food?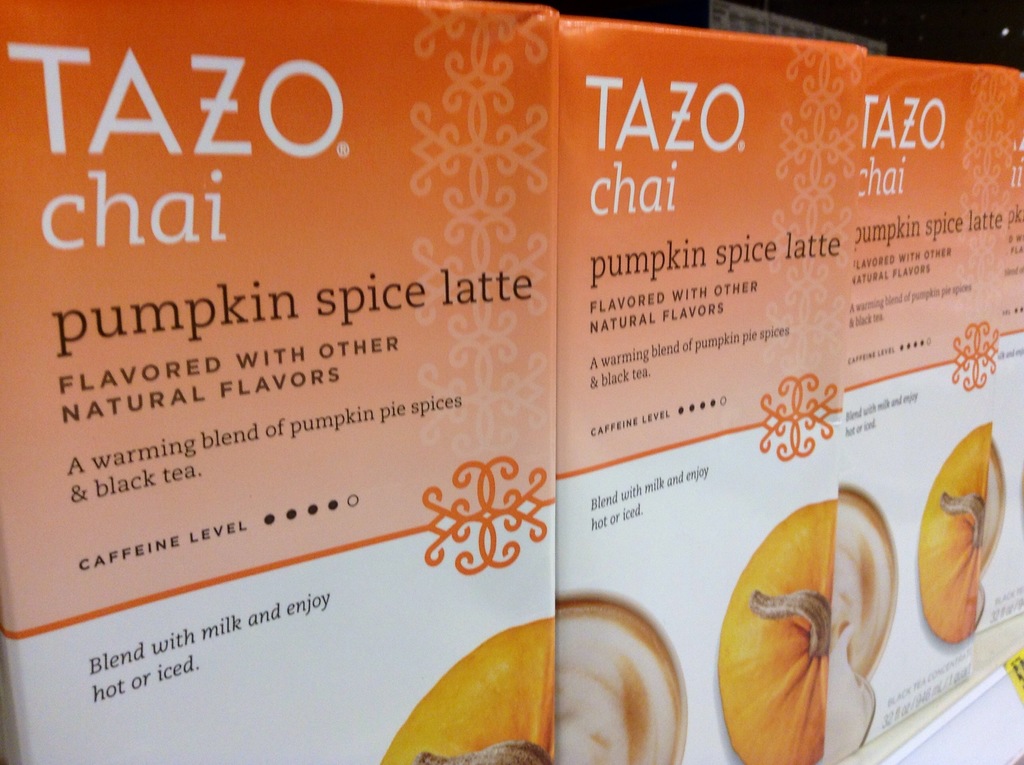
box(916, 417, 1007, 645)
